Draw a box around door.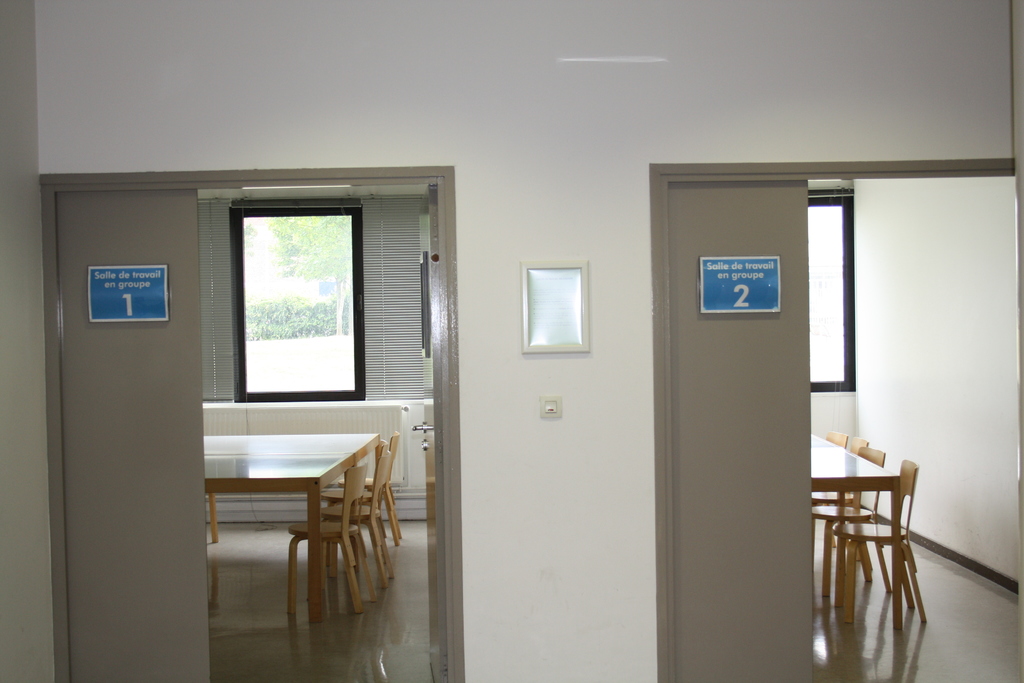
x1=45, y1=161, x2=460, y2=682.
